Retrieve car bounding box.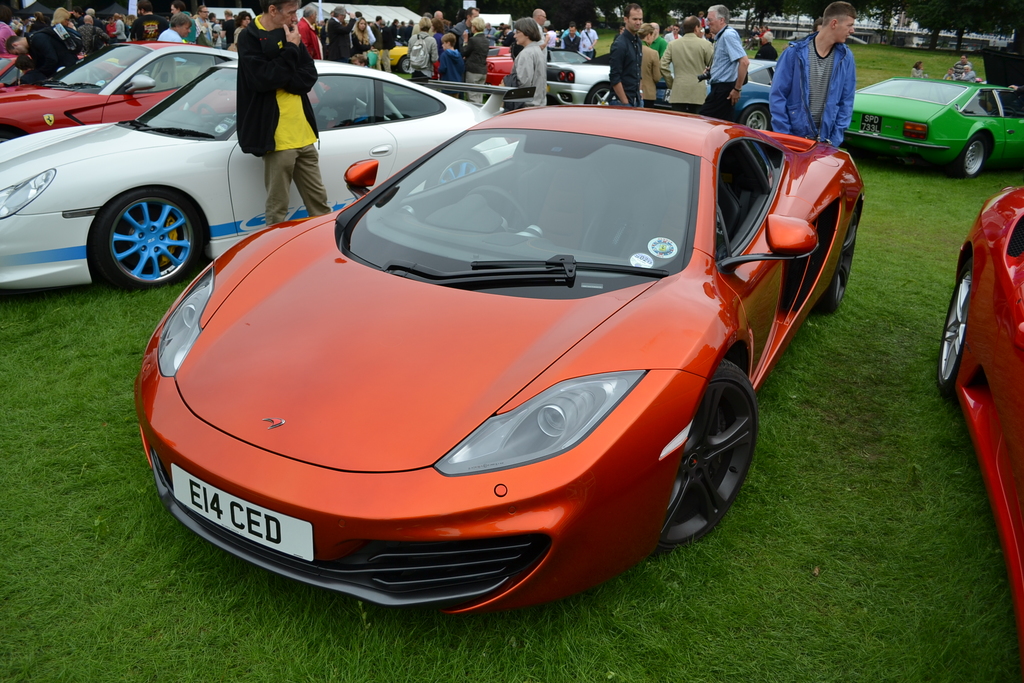
Bounding box: region(488, 47, 516, 100).
